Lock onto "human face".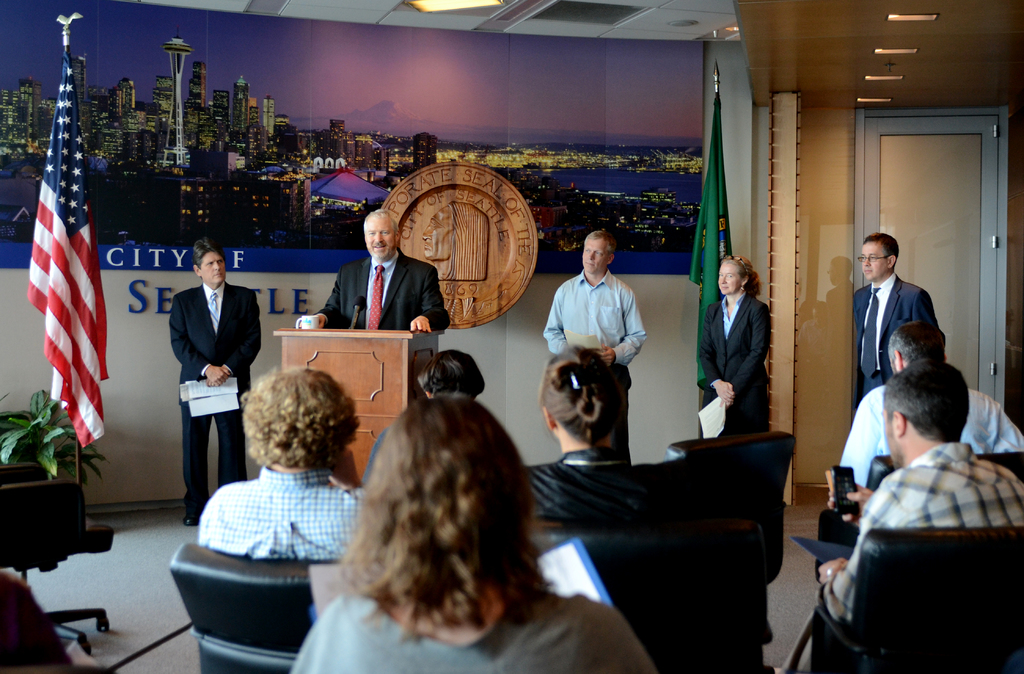
Locked: <region>198, 252, 226, 284</region>.
